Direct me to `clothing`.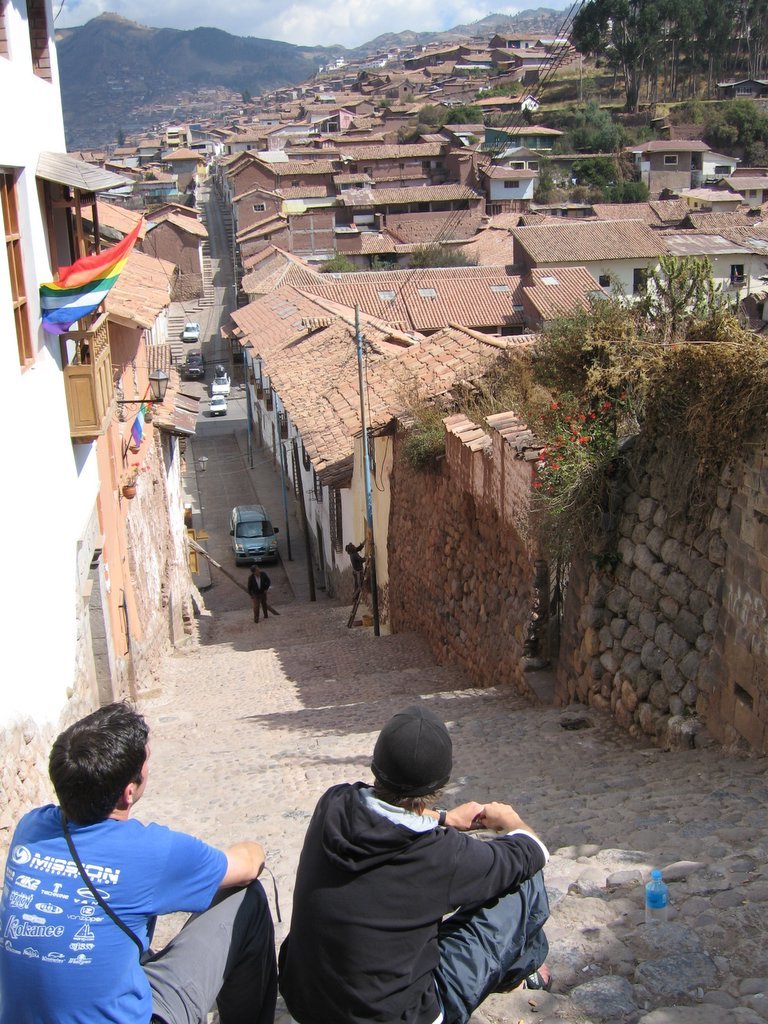
Direction: (350, 550, 369, 608).
